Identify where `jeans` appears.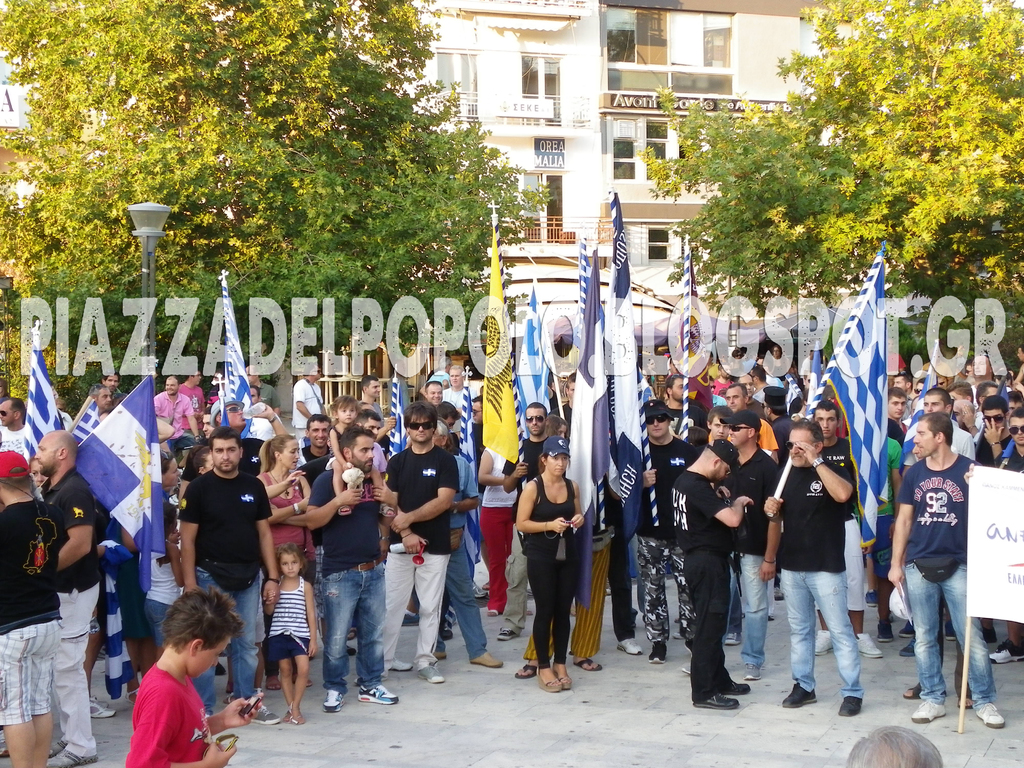
Appears at 687,550,739,703.
